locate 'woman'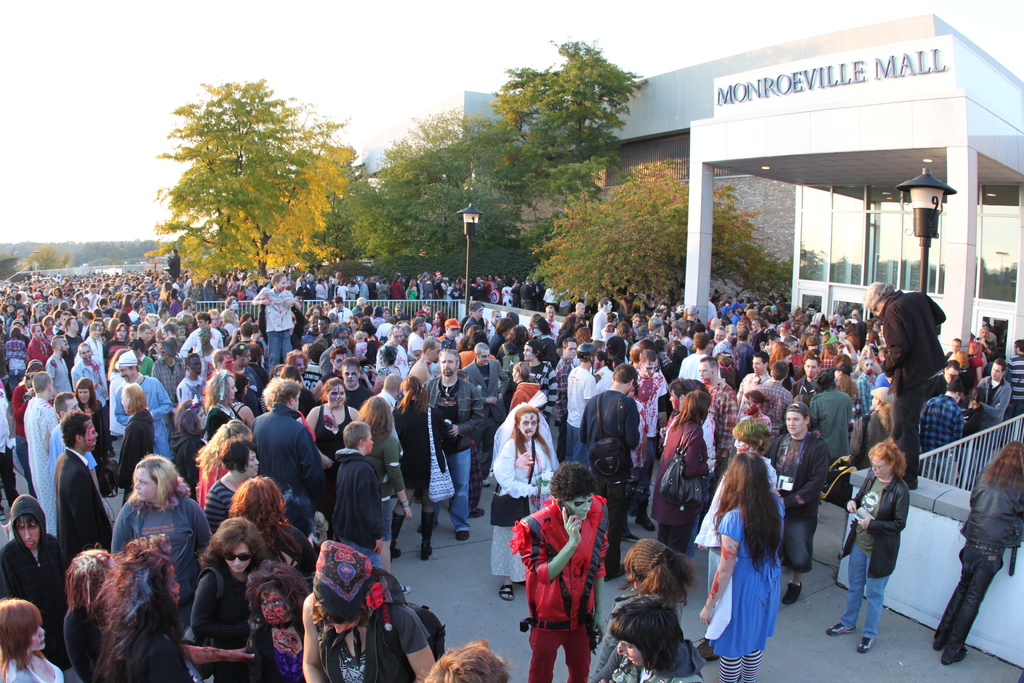
[307, 383, 364, 528]
